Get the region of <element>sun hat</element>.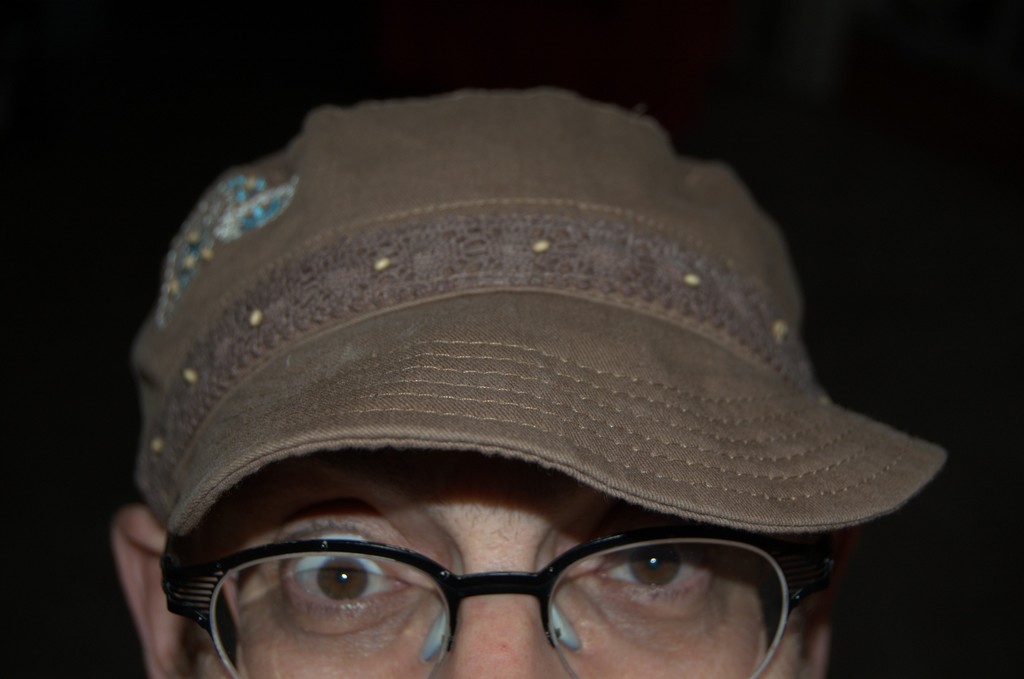
BBox(129, 88, 952, 552).
